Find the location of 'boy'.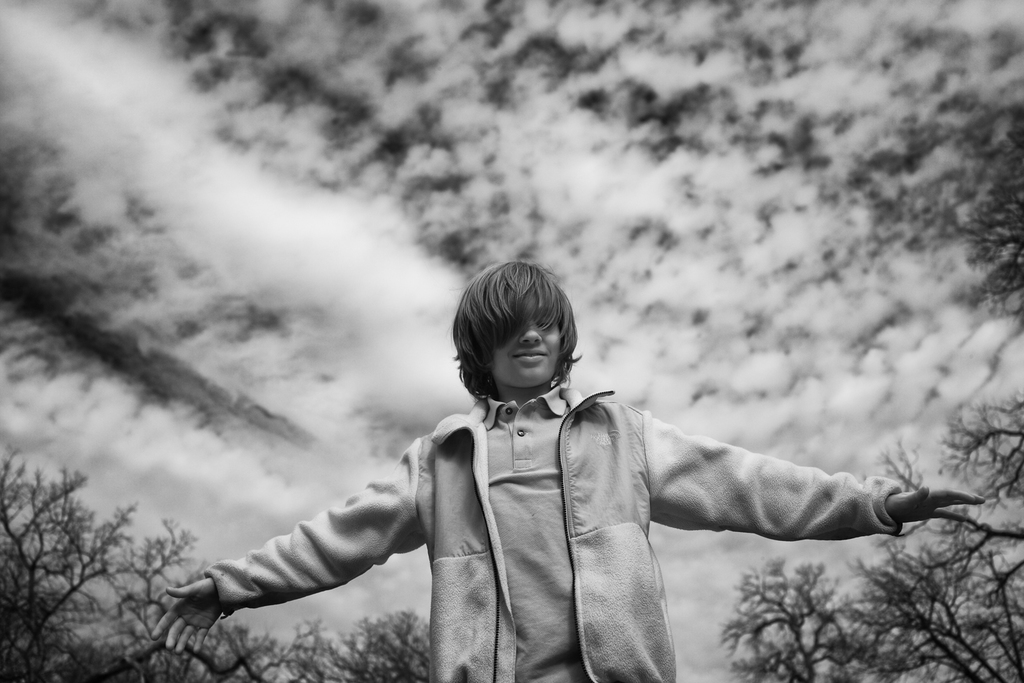
Location: 132, 226, 952, 655.
